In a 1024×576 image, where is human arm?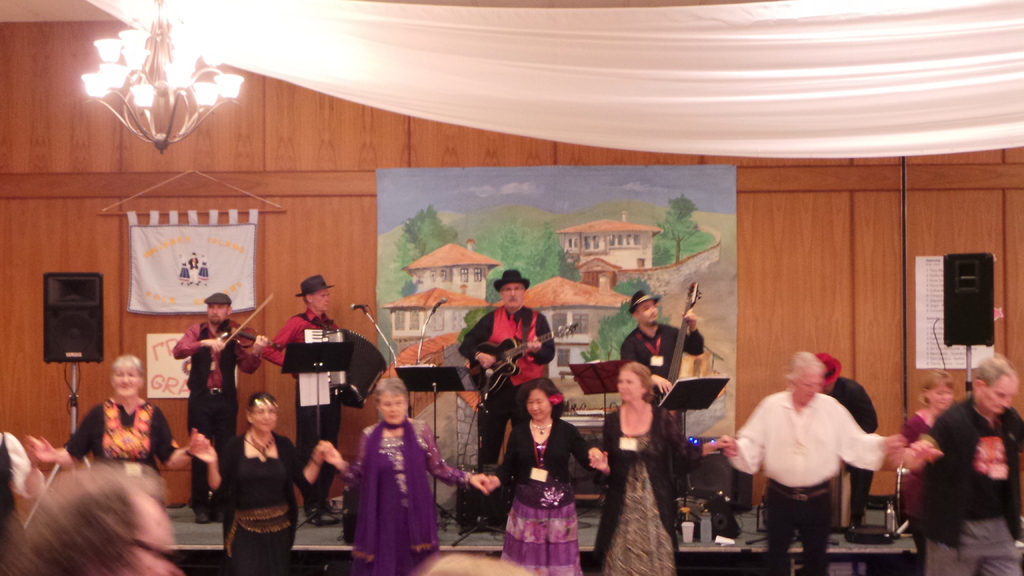
[259, 317, 297, 366].
